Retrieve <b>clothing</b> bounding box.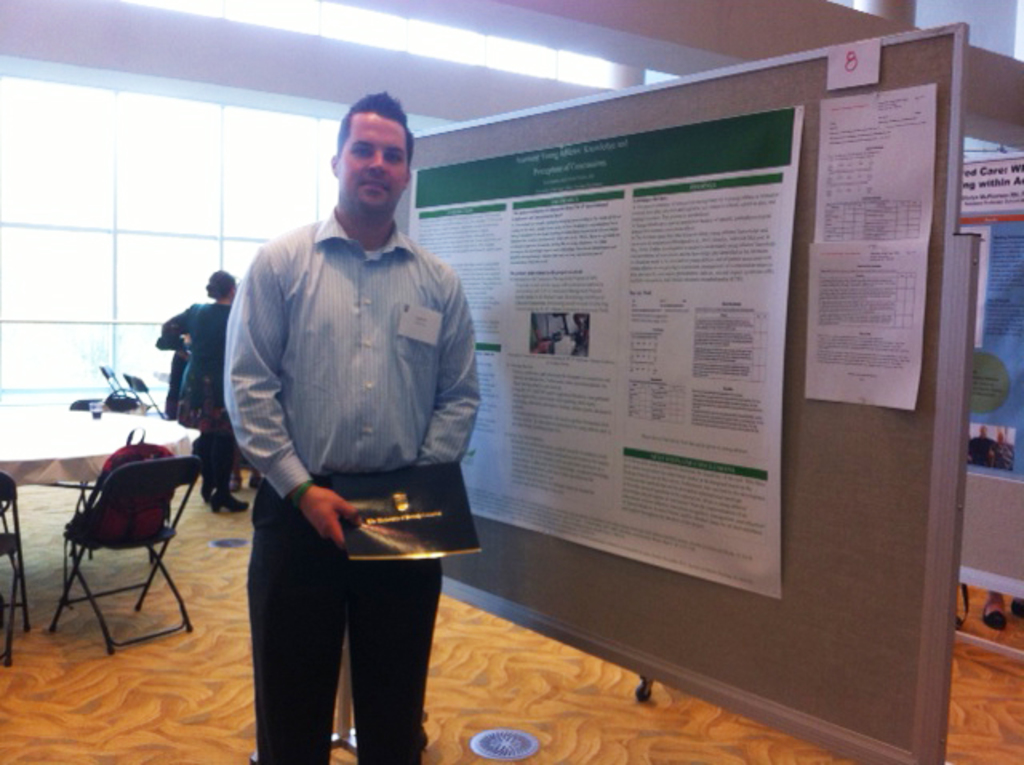
Bounding box: 213:192:488:757.
